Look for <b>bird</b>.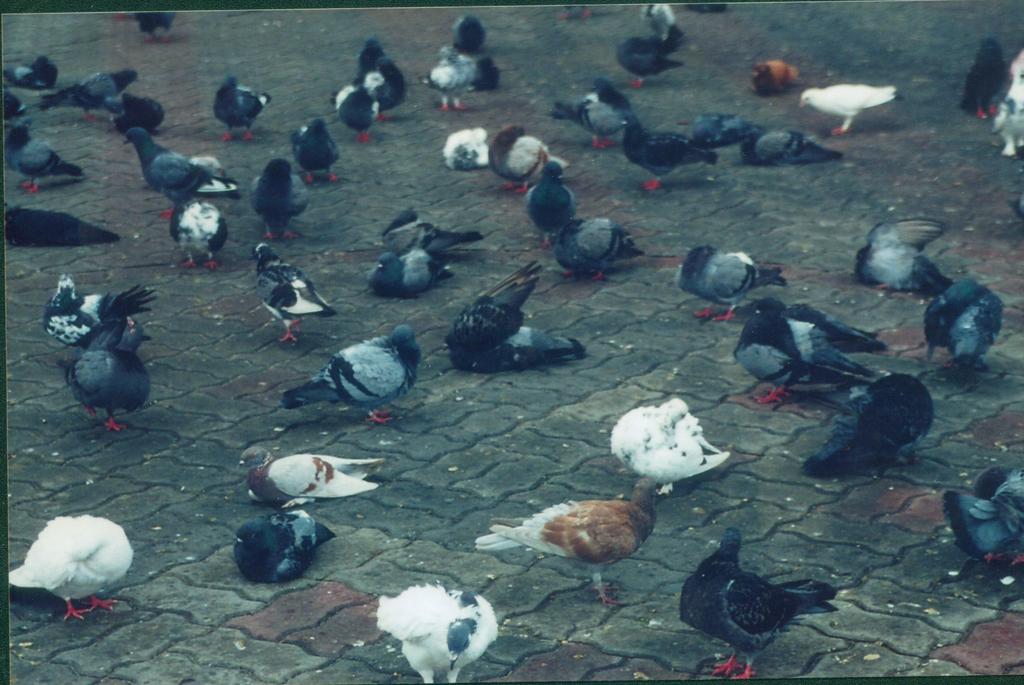
Found: bbox=(479, 53, 514, 96).
